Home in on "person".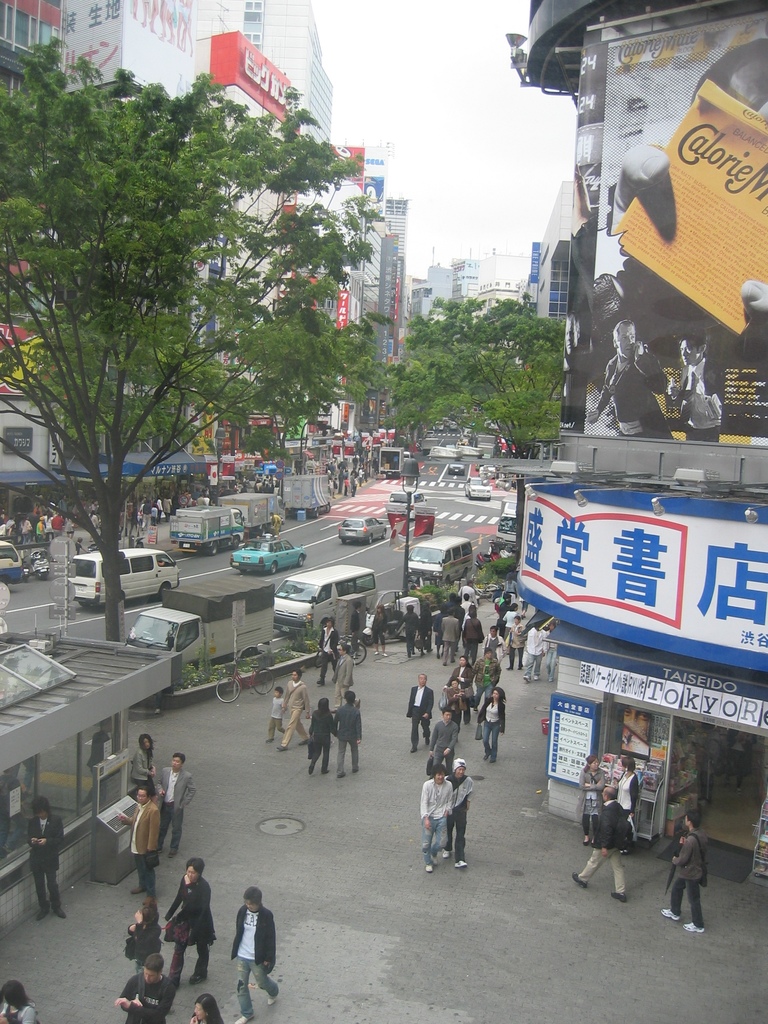
Homed in at l=163, t=857, r=219, b=984.
